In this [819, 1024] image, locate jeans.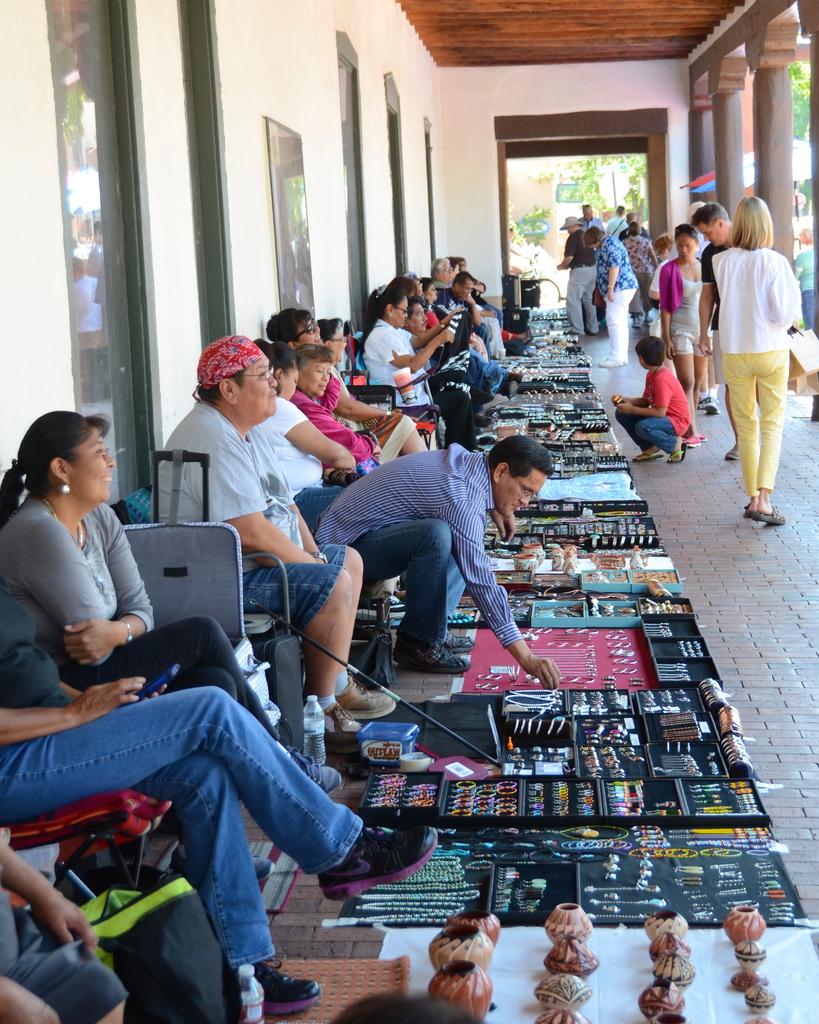
Bounding box: (354, 526, 468, 643).
